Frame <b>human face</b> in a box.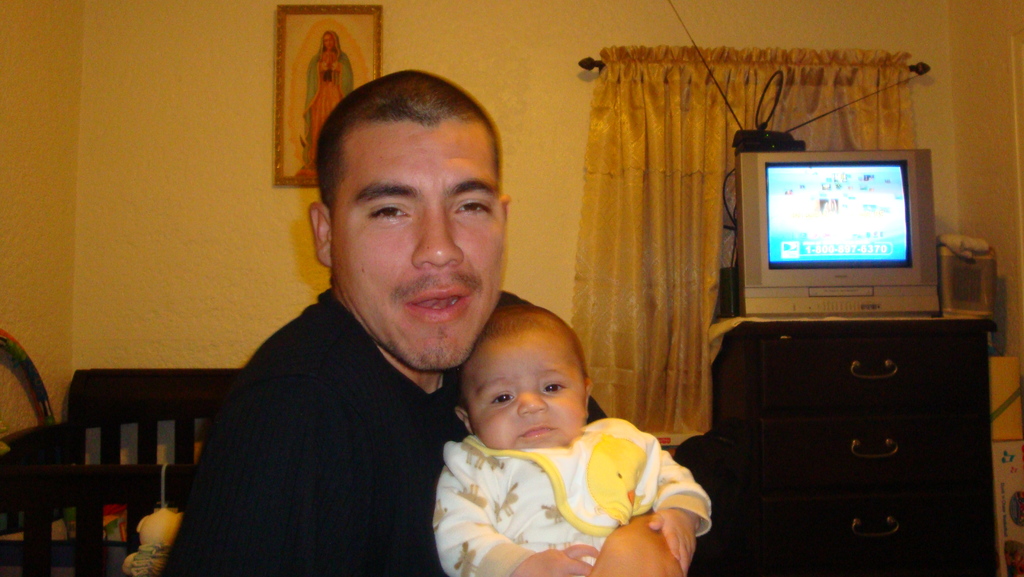
(x1=461, y1=335, x2=580, y2=450).
